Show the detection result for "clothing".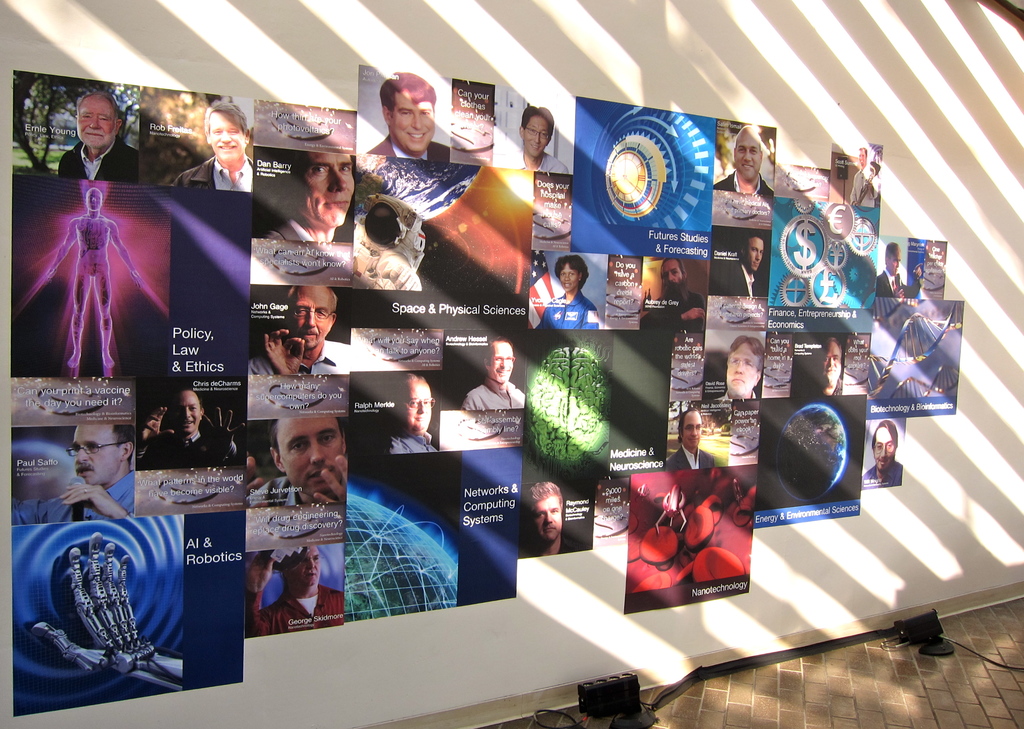
region(638, 288, 703, 334).
